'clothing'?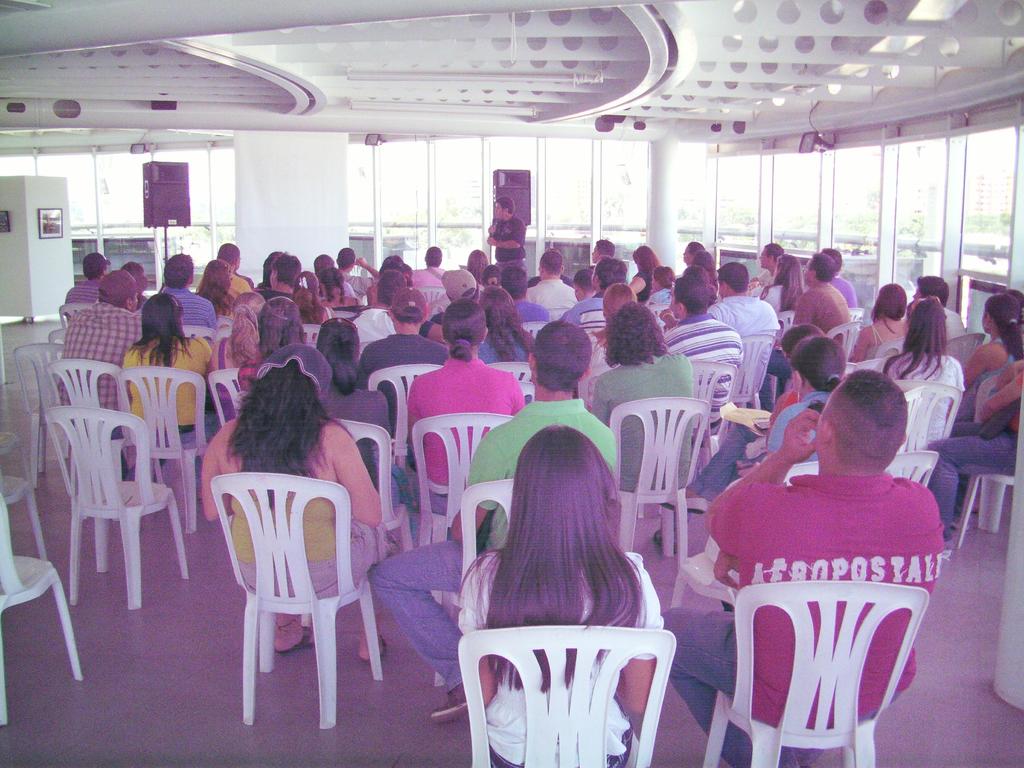
[x1=772, y1=393, x2=844, y2=458]
